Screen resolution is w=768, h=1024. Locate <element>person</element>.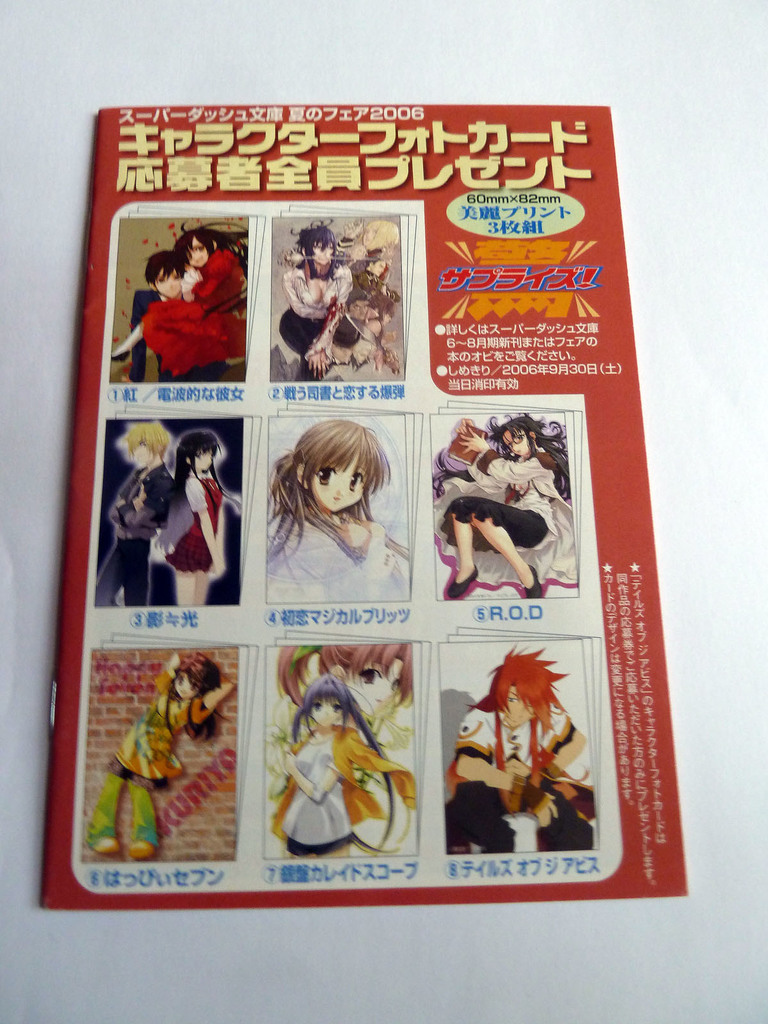
detection(273, 226, 350, 383).
